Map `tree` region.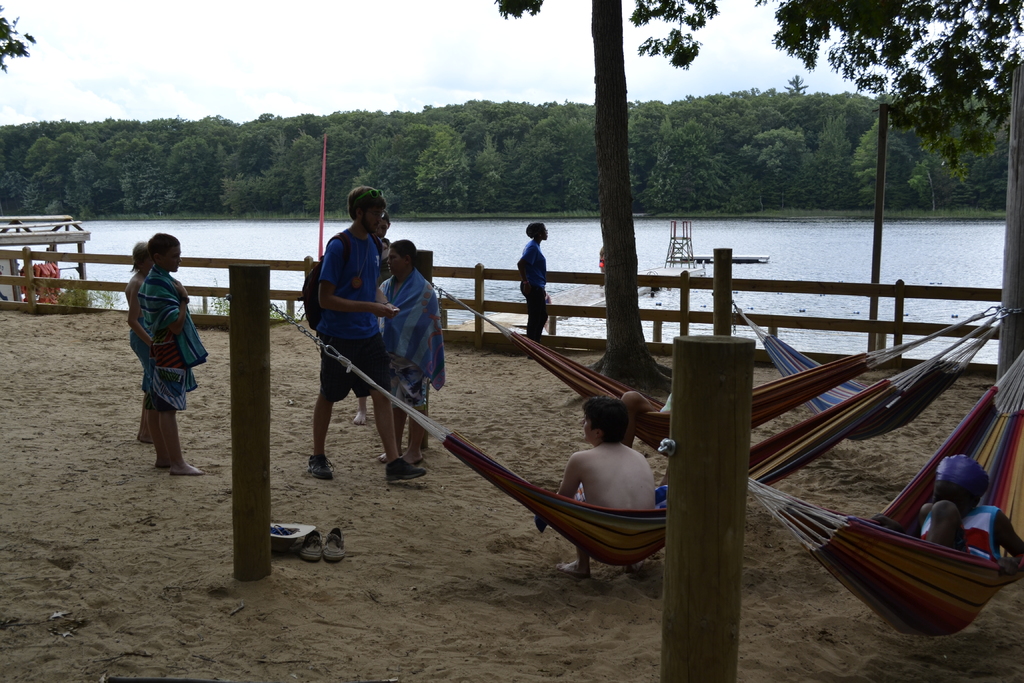
Mapped to box(0, 130, 32, 215).
